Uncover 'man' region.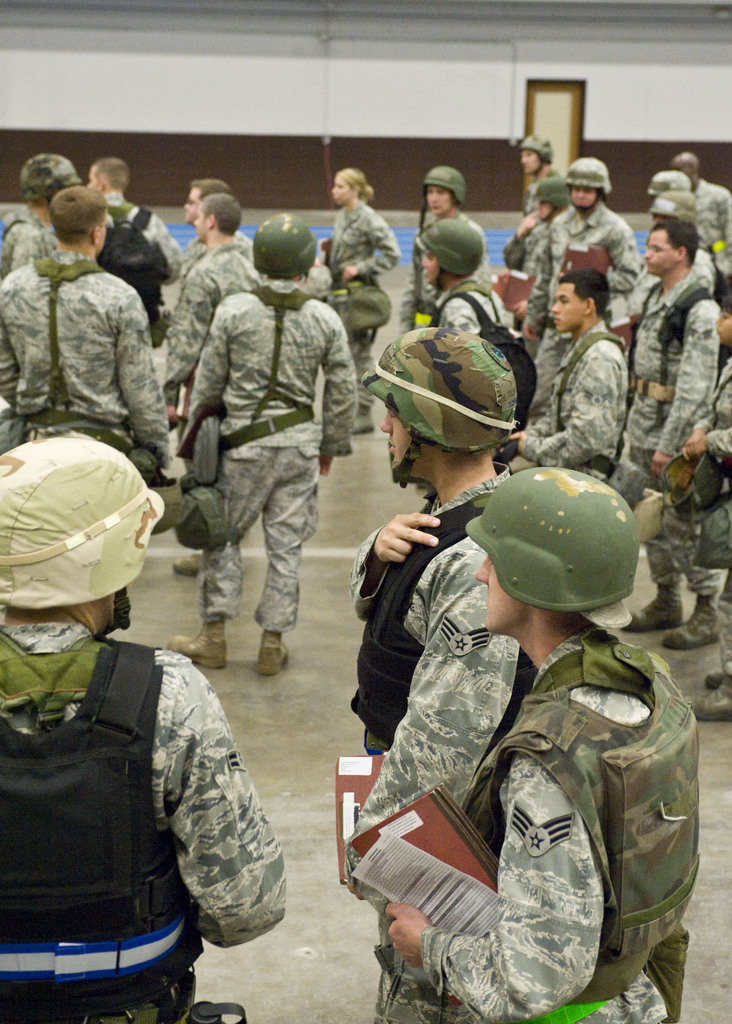
Uncovered: bbox=[412, 213, 523, 346].
